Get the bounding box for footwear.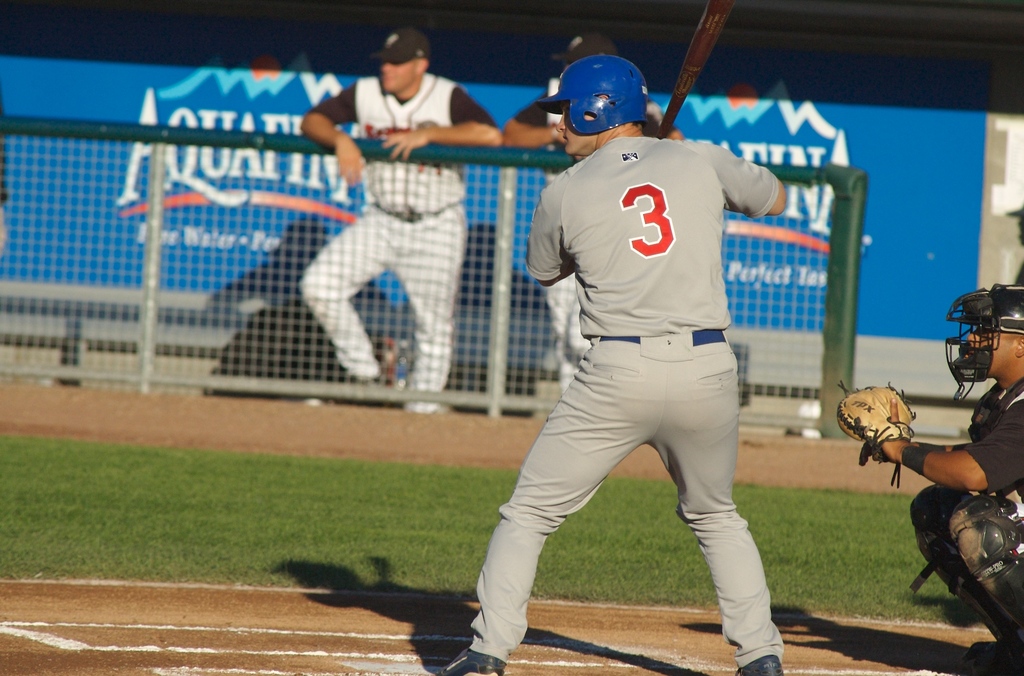
440:647:506:675.
